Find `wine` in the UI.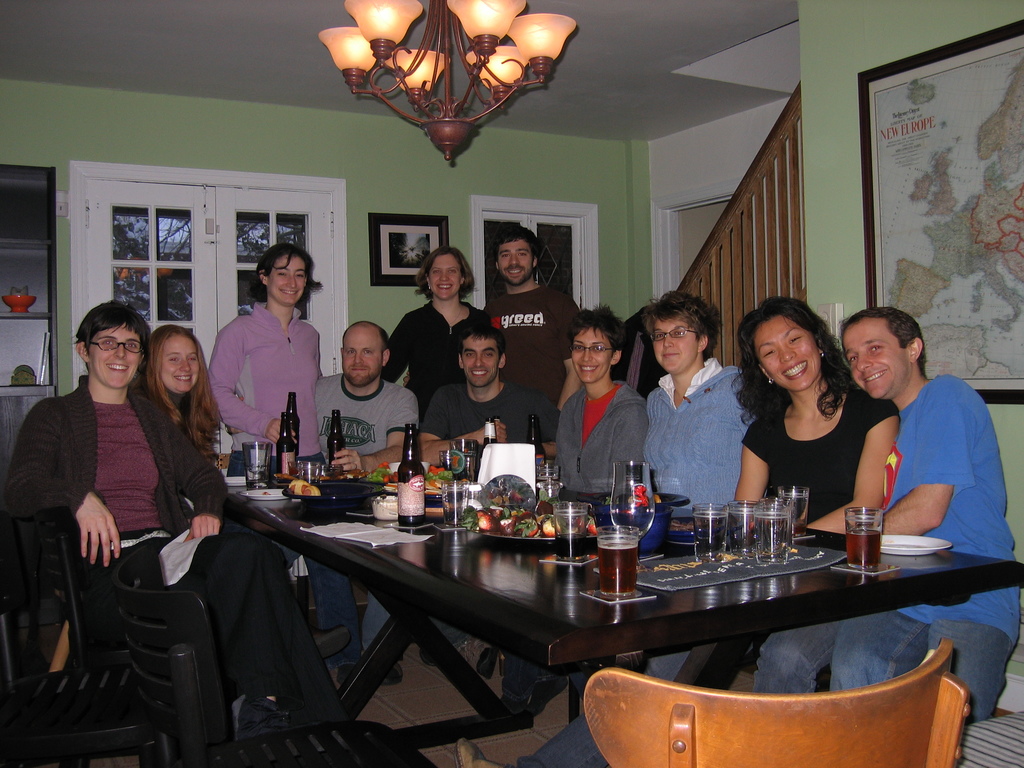
UI element at region(273, 403, 296, 483).
